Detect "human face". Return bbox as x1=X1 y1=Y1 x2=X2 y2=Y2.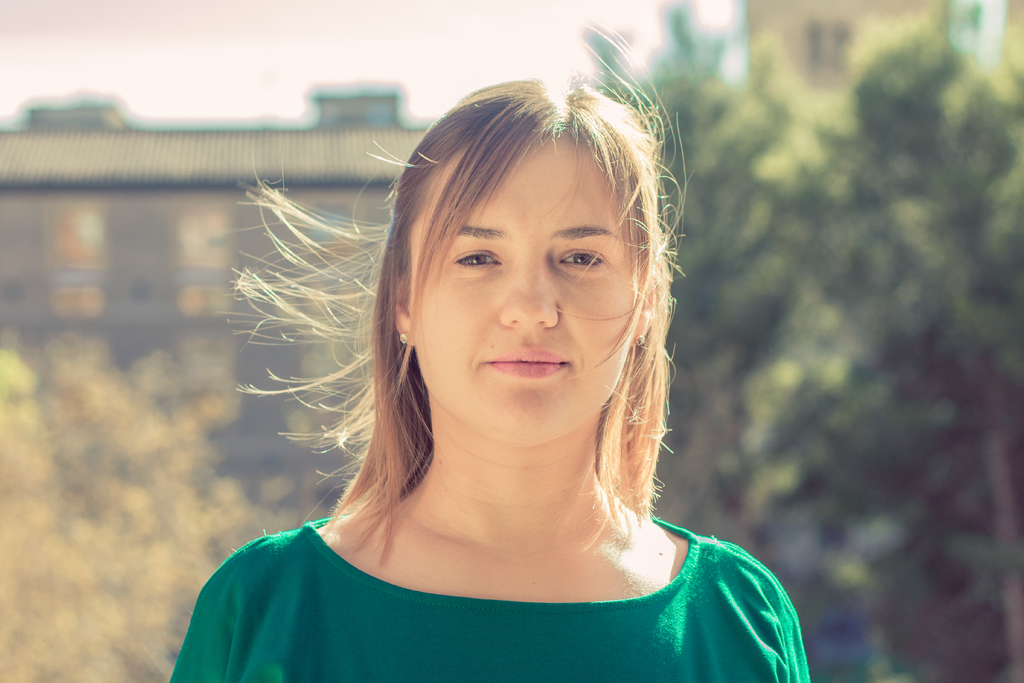
x1=412 y1=129 x2=636 y2=451.
